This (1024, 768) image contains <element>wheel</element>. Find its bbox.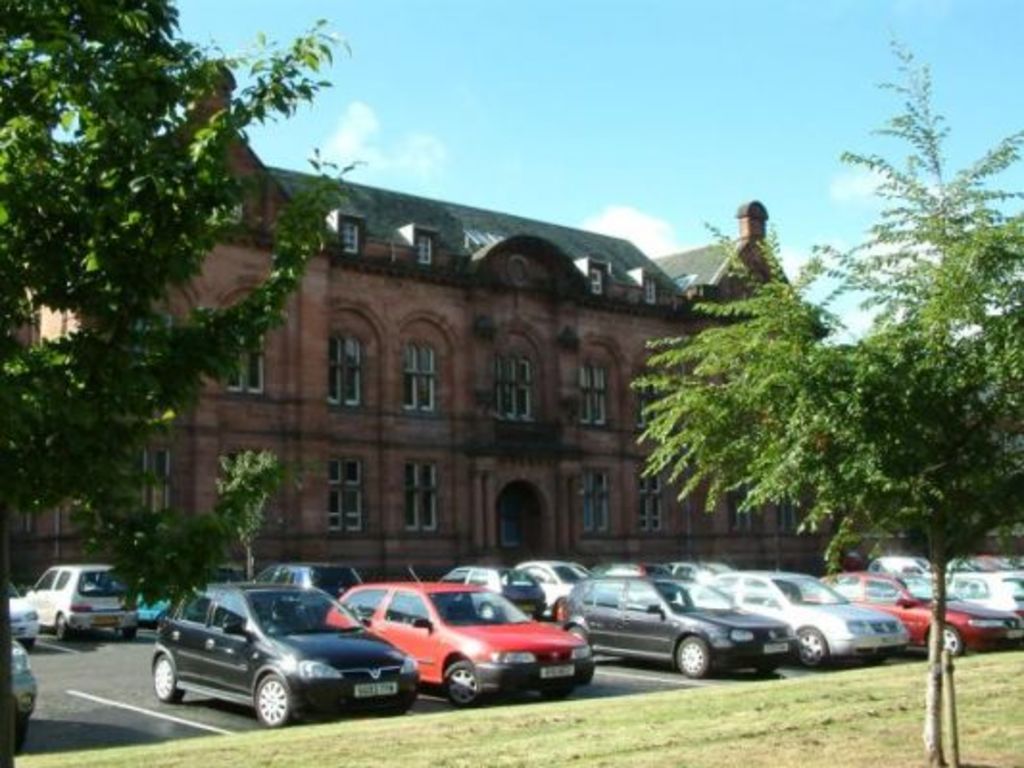
(13,636,38,655).
